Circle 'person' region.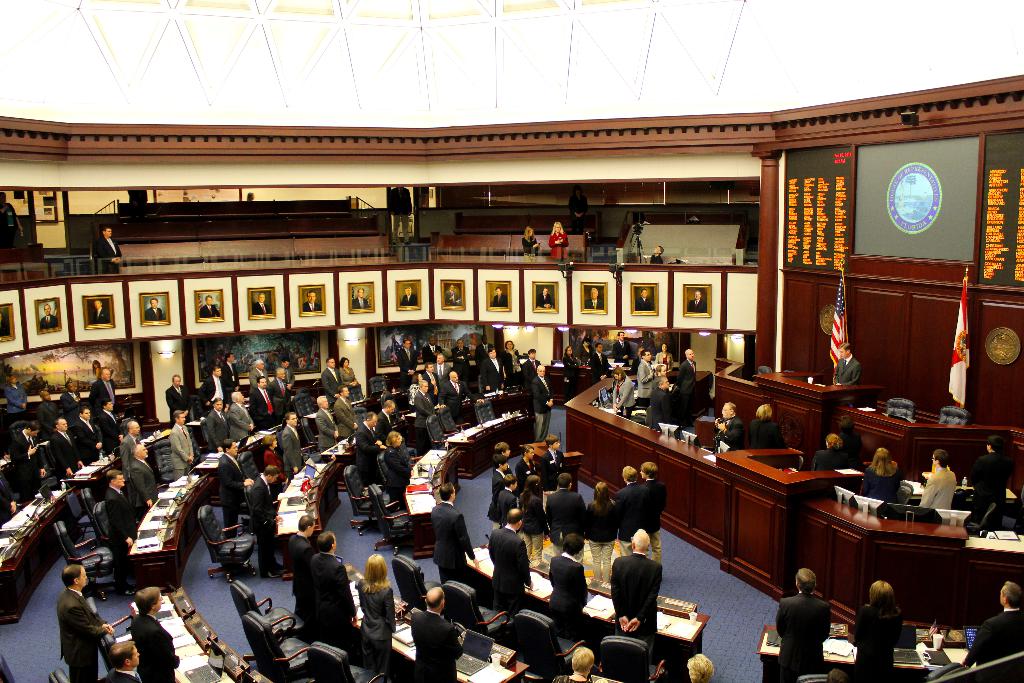
Region: x1=400, y1=281, x2=420, y2=308.
